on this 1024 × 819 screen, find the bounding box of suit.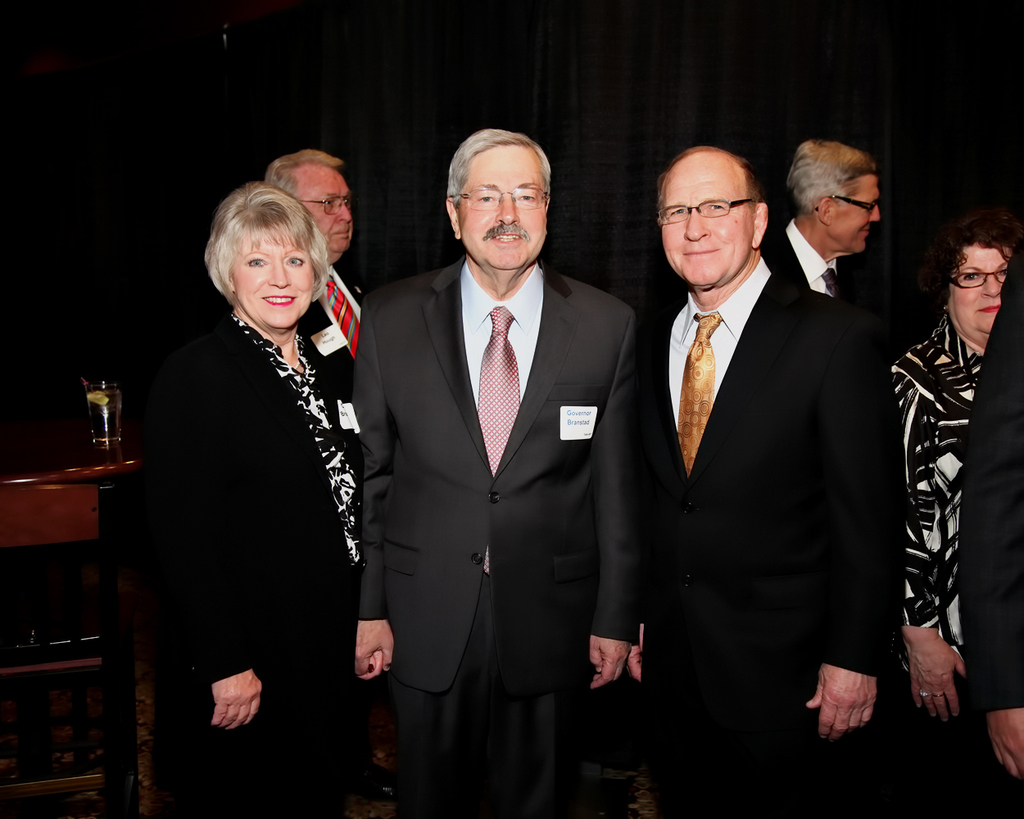
Bounding box: {"left": 126, "top": 301, "right": 360, "bottom": 816}.
